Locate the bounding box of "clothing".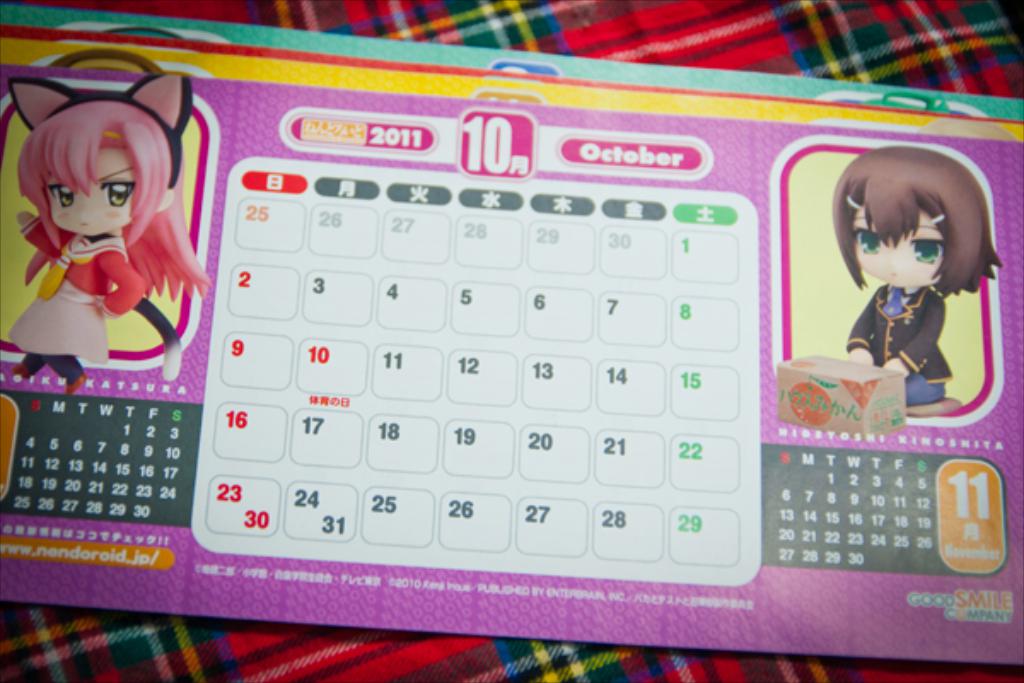
Bounding box: left=847, top=282, right=951, bottom=413.
